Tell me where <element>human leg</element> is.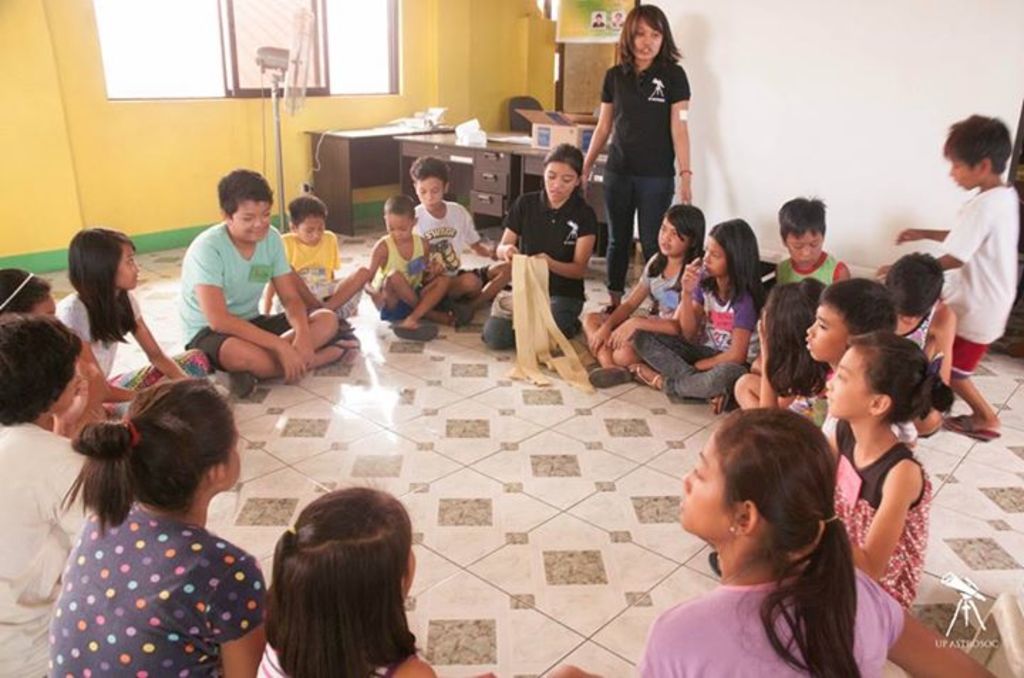
<element>human leg</element> is at <bbox>447, 262, 515, 325</bbox>.
